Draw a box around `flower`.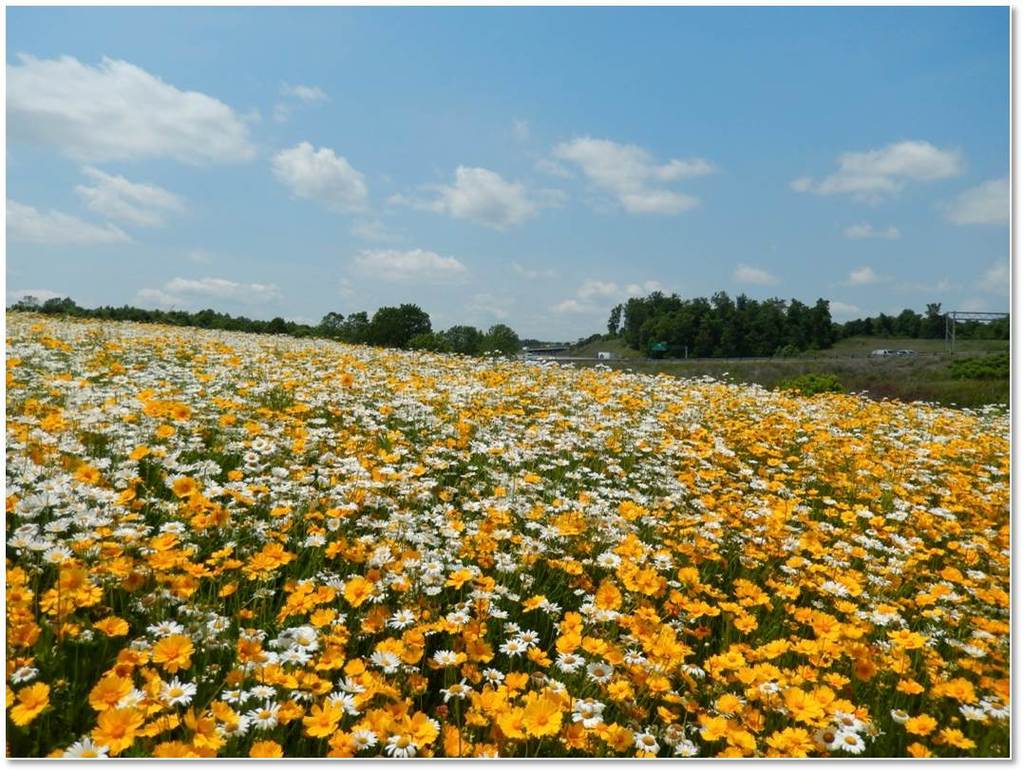
829, 727, 865, 757.
